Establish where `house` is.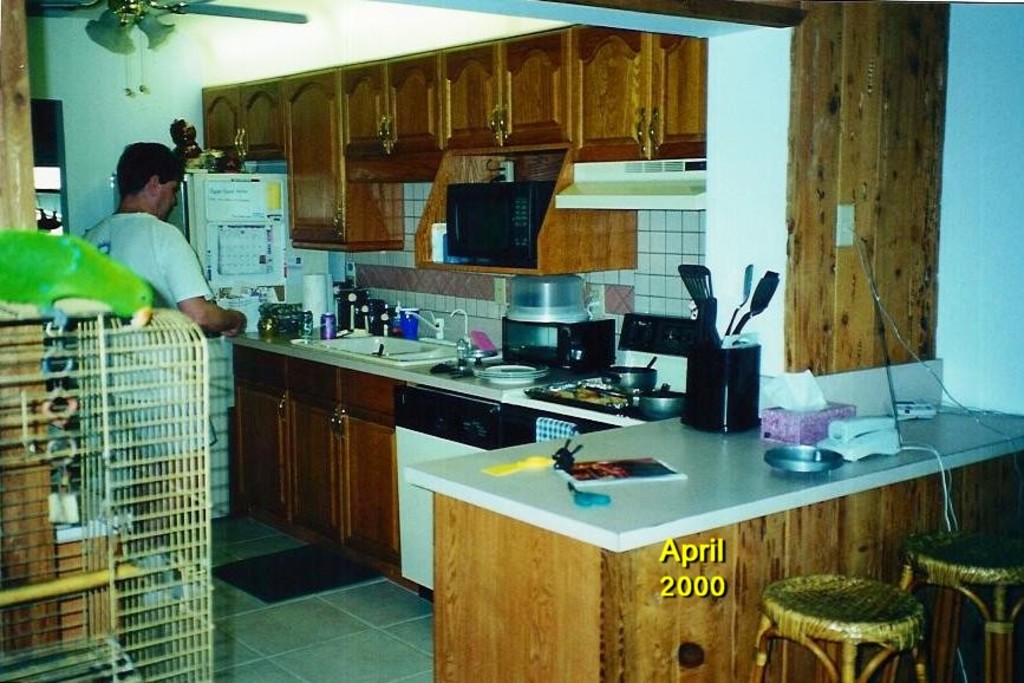
Established at [0,0,1023,682].
